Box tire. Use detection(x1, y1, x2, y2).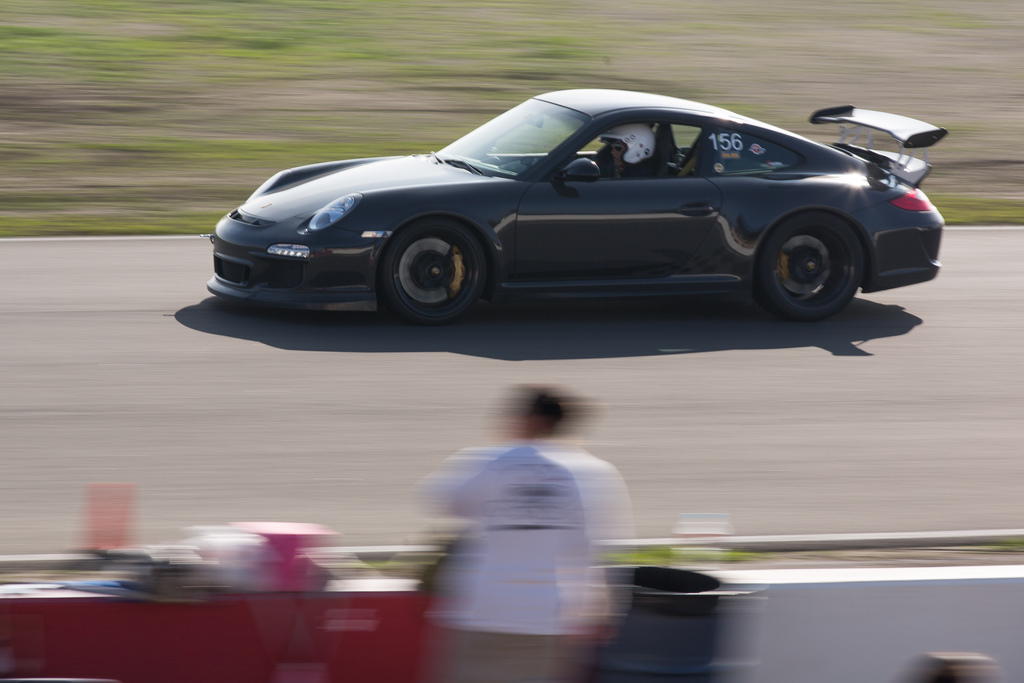
detection(758, 208, 863, 320).
